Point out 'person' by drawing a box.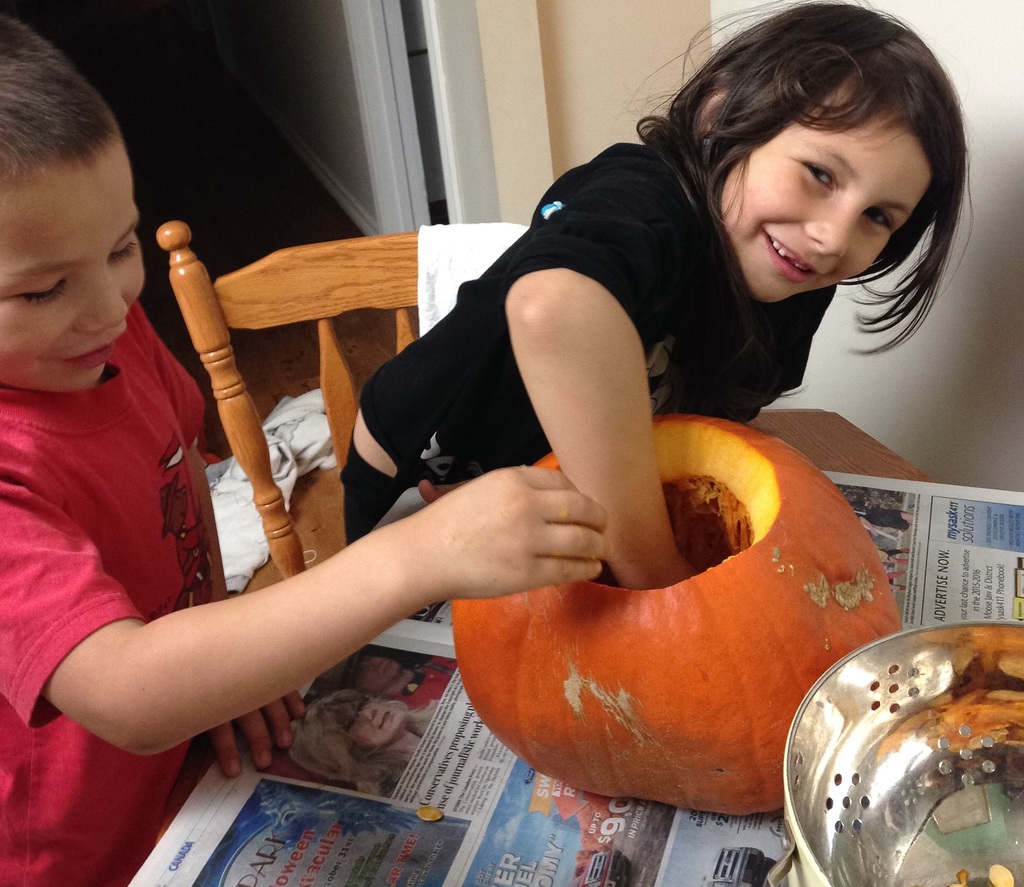
(x1=340, y1=0, x2=978, y2=592).
